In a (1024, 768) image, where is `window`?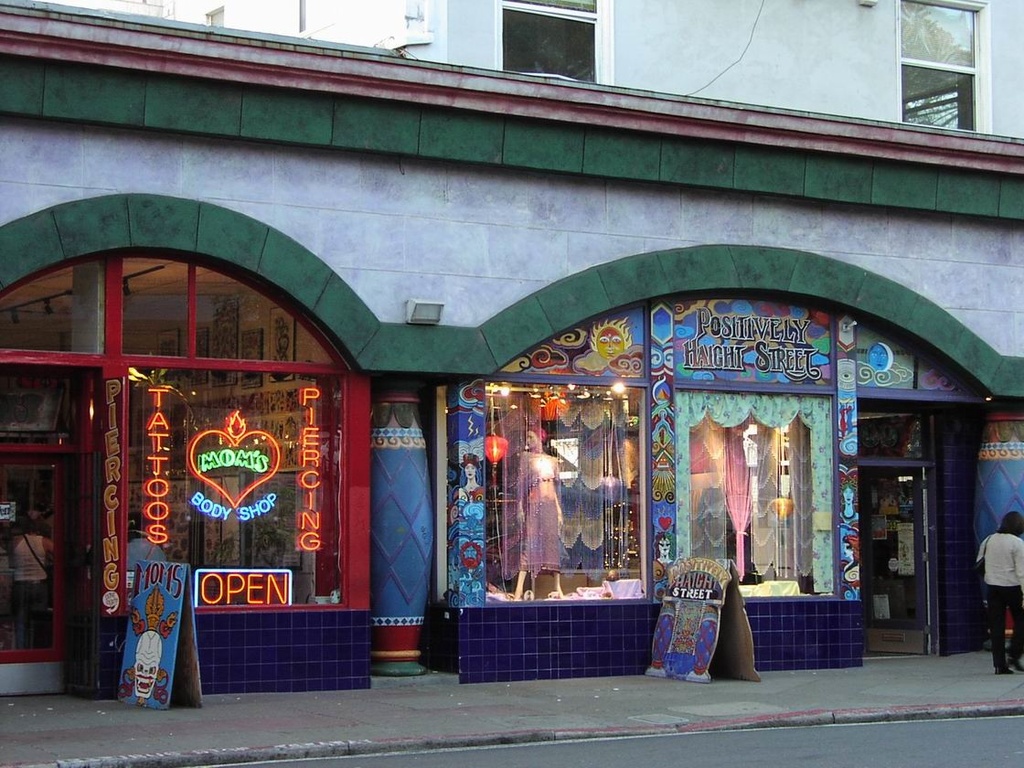
666, 385, 848, 603.
